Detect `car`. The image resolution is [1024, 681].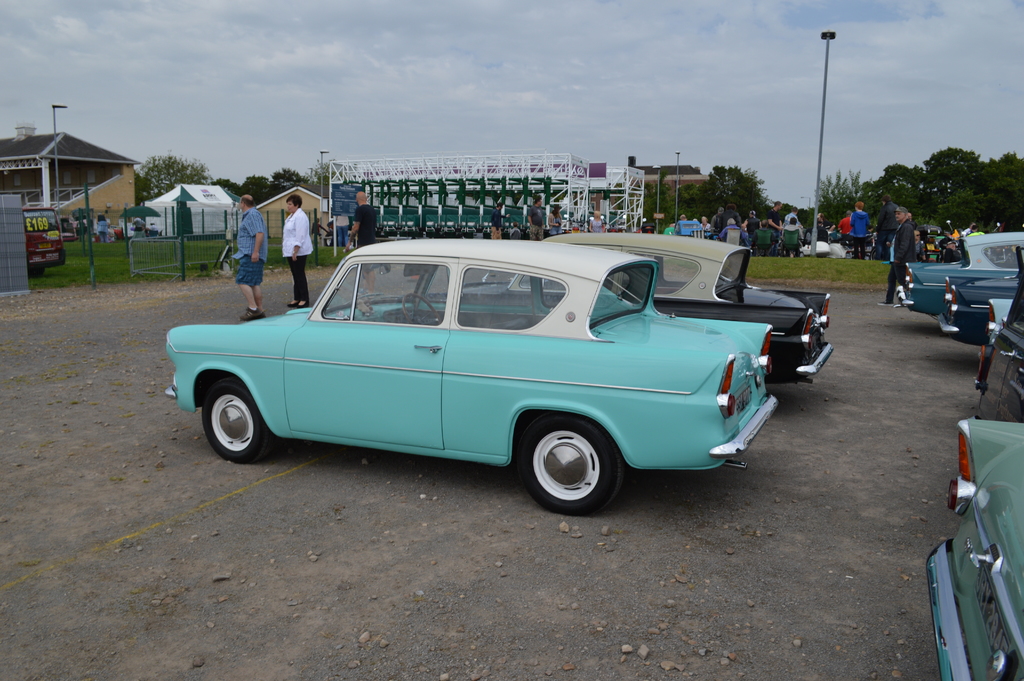
crop(94, 227, 124, 243).
